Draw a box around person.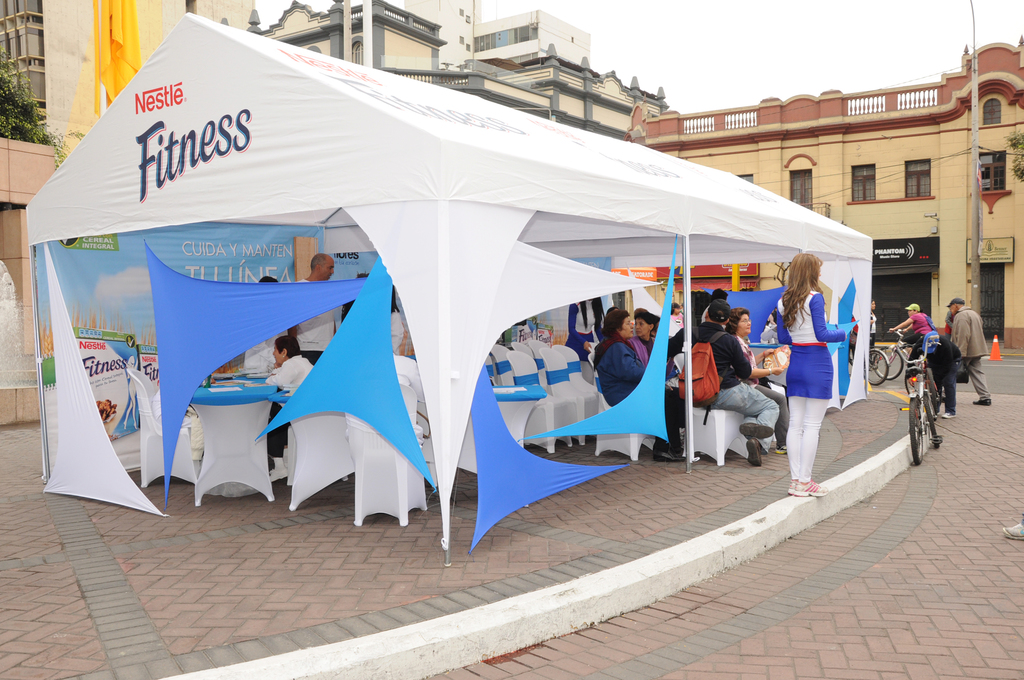
268, 334, 314, 404.
